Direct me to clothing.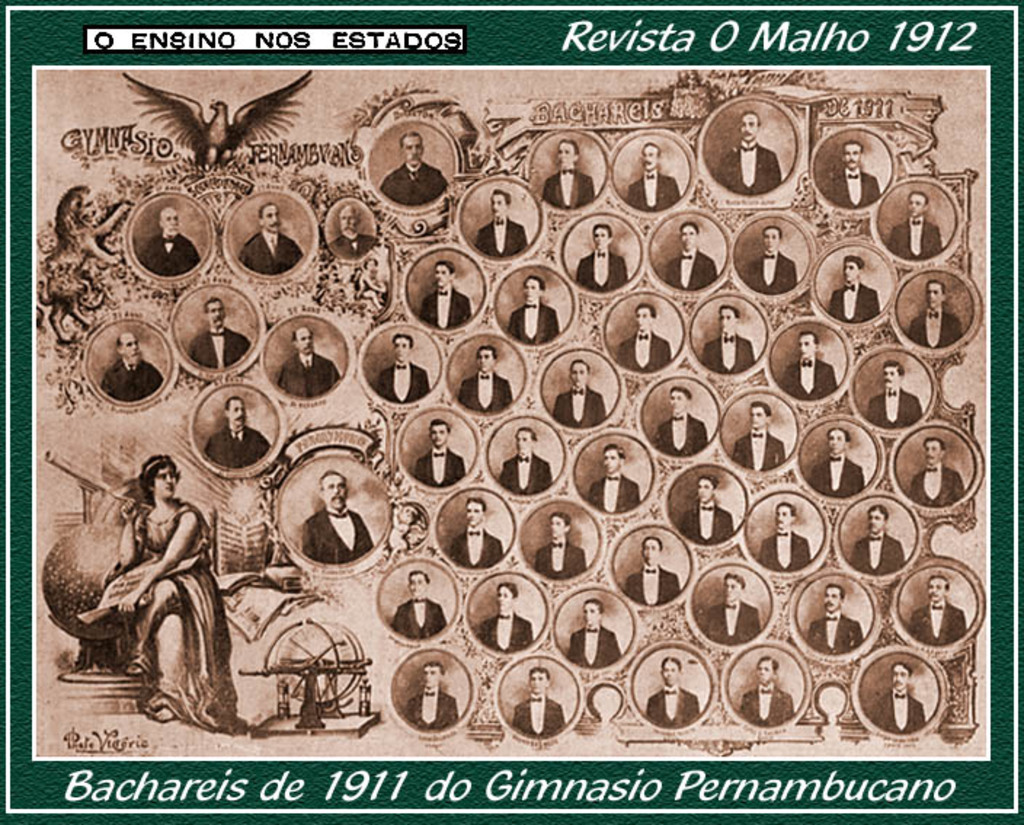
Direction: 327, 236, 380, 259.
